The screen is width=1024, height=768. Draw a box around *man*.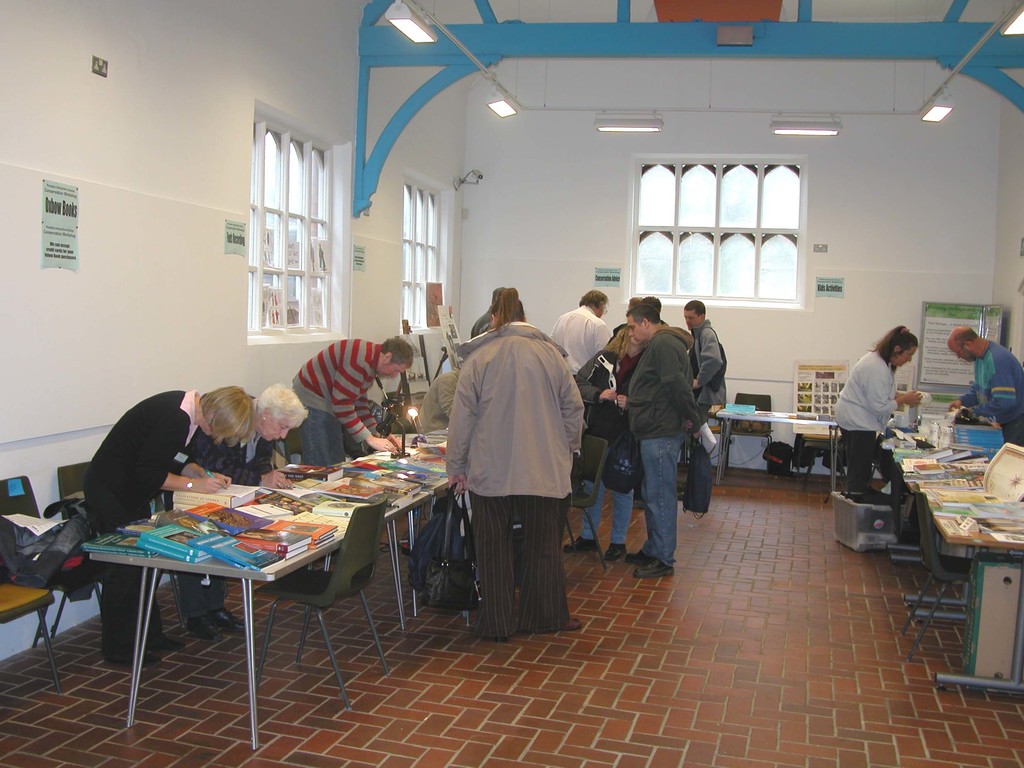
600:290:723:582.
